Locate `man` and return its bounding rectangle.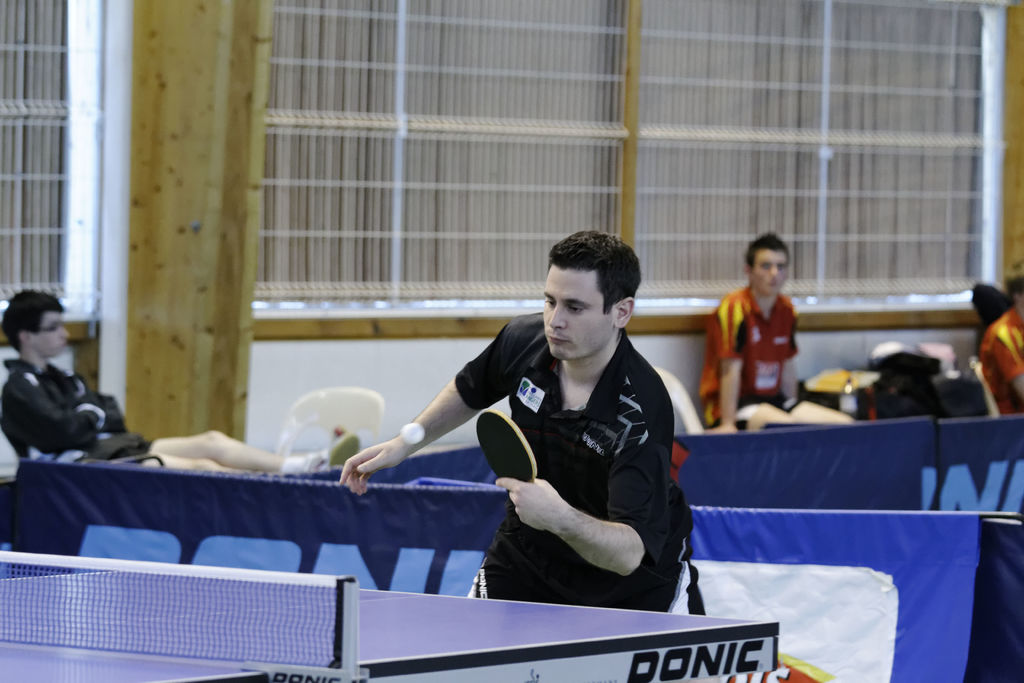
crop(0, 288, 362, 477).
